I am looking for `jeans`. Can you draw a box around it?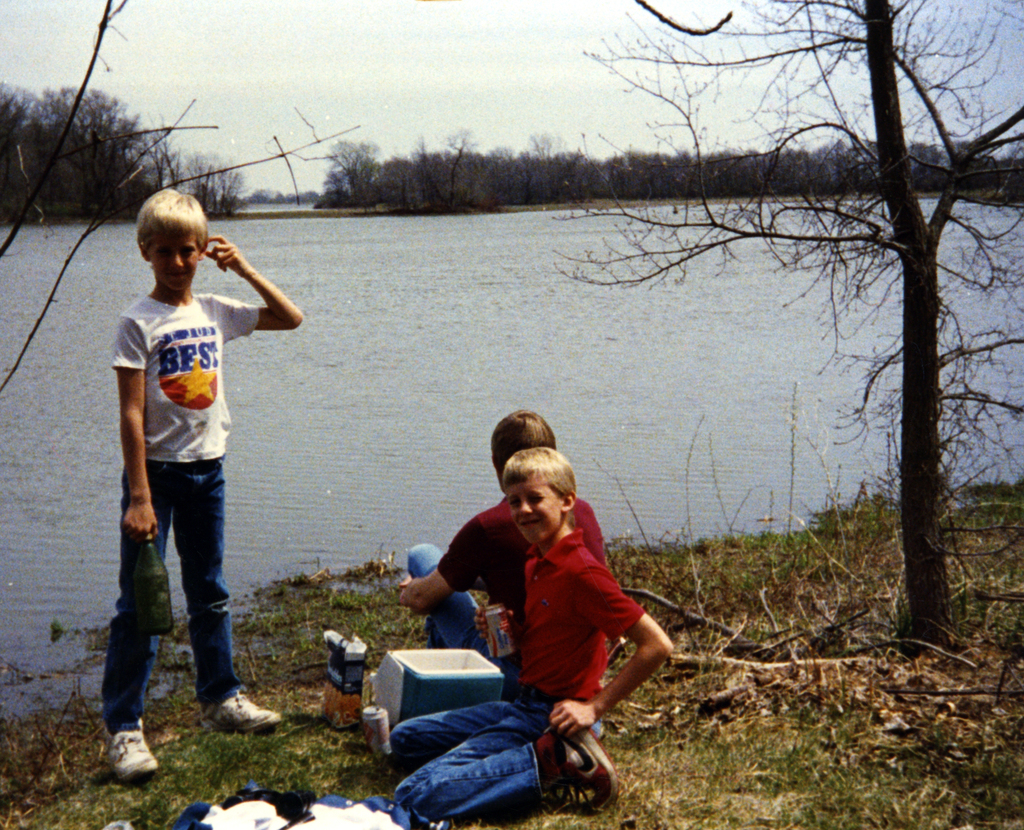
Sure, the bounding box is detection(385, 697, 602, 814).
